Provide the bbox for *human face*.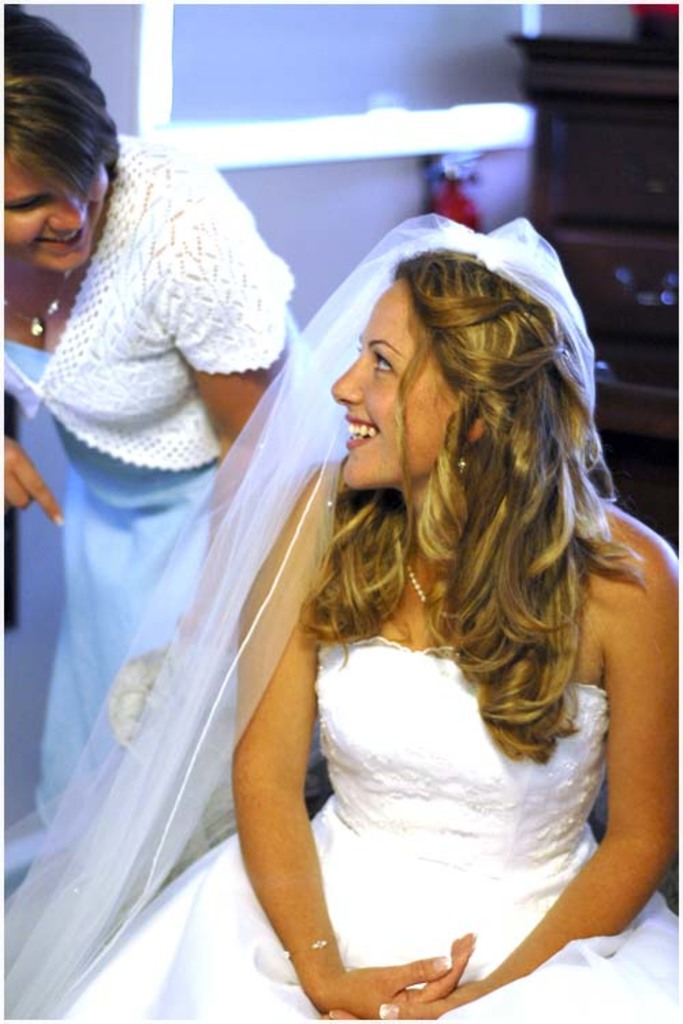
{"x1": 4, "y1": 153, "x2": 112, "y2": 269}.
